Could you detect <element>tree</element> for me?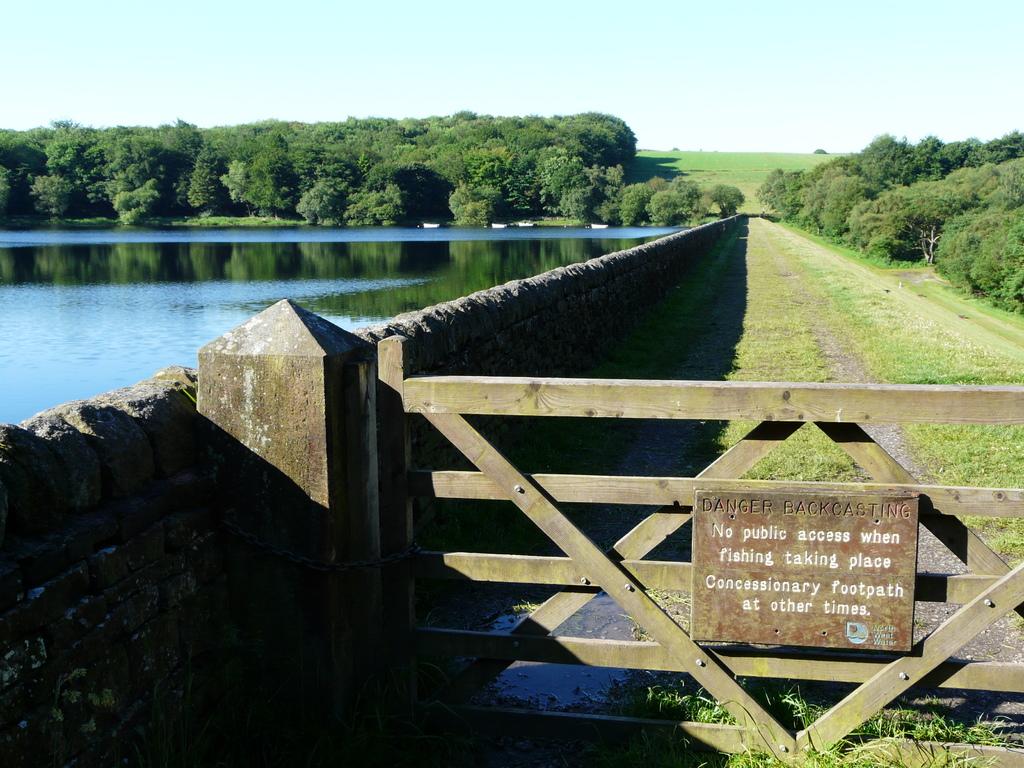
Detection result: l=705, t=181, r=748, b=214.
